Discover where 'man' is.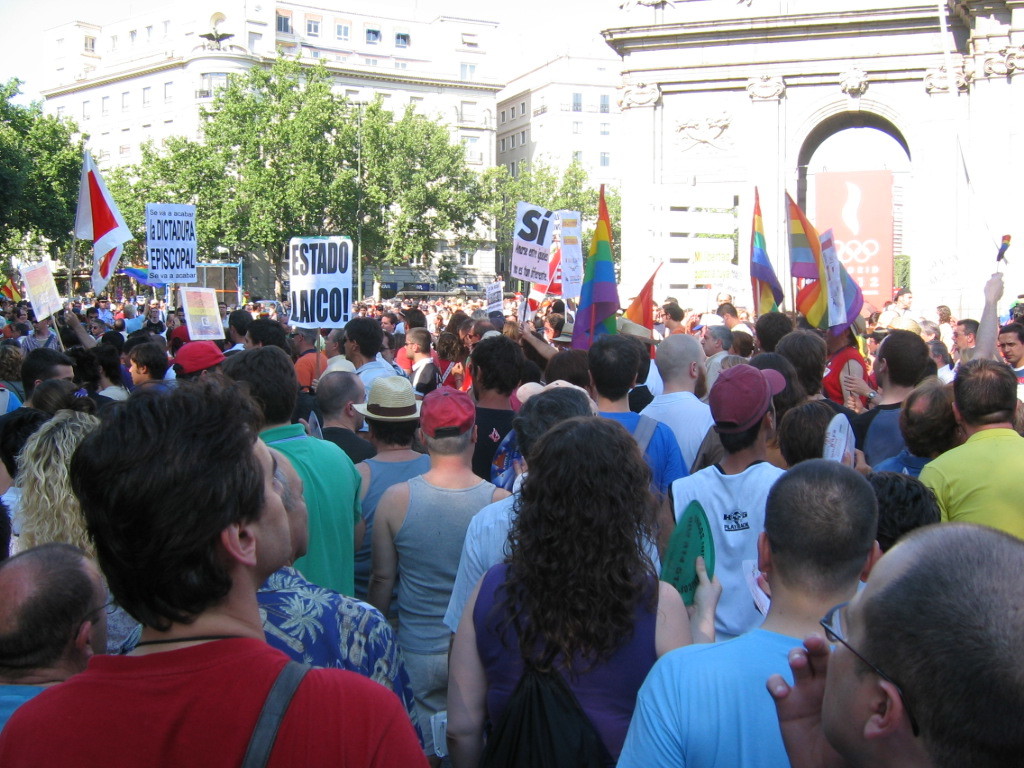
Discovered at <box>128,344,172,398</box>.
